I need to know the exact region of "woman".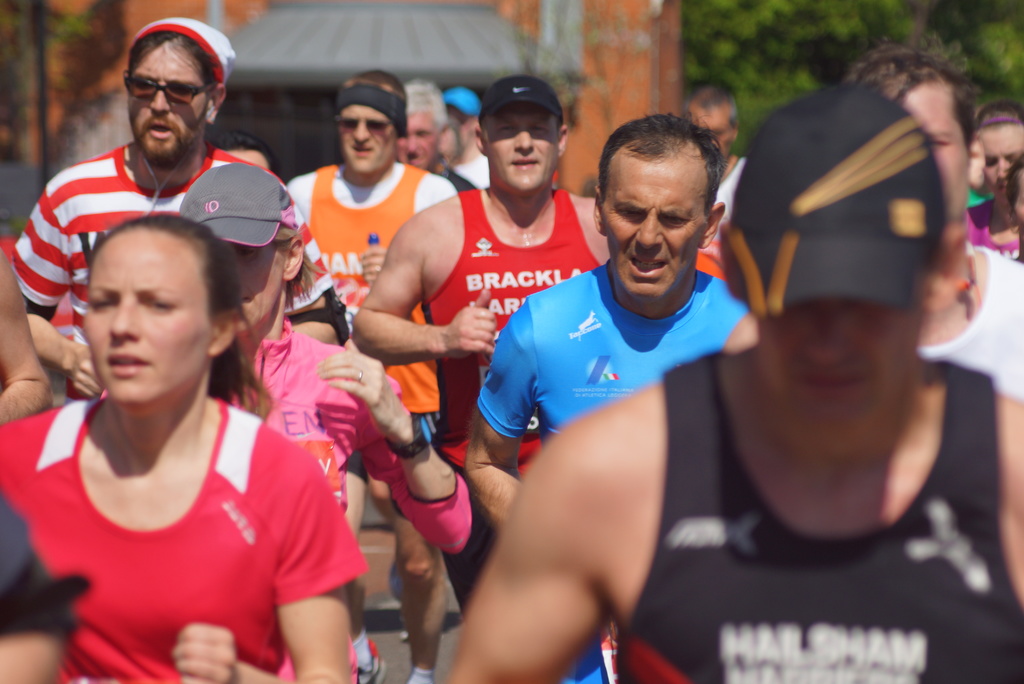
Region: (x1=175, y1=154, x2=471, y2=678).
